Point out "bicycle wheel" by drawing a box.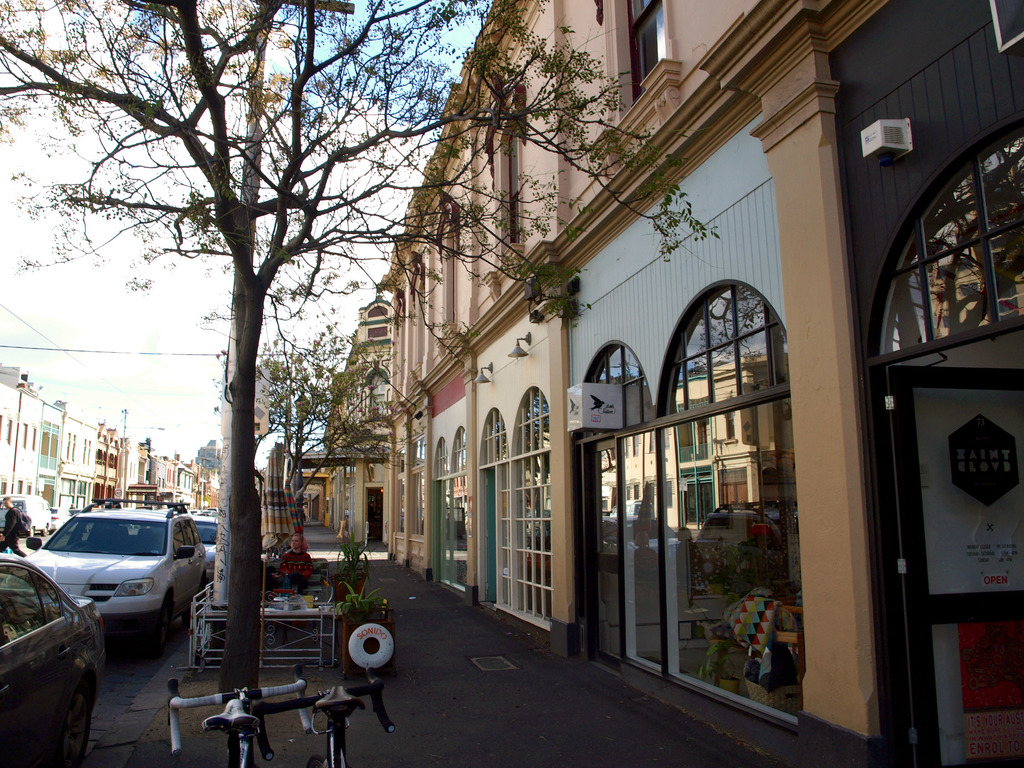
rect(246, 724, 256, 767).
